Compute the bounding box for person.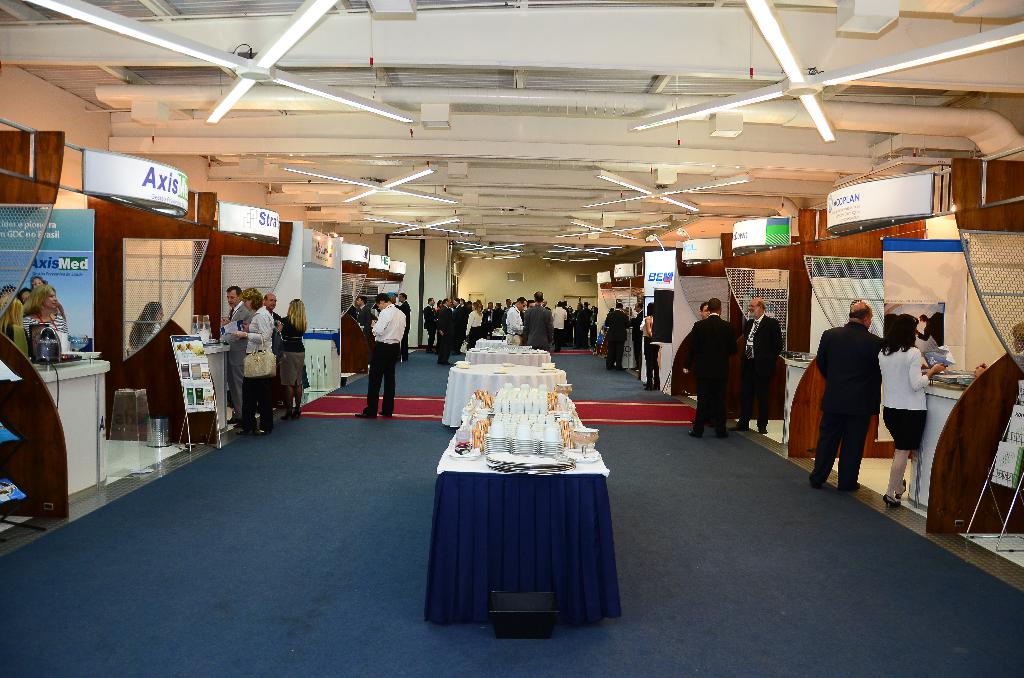
region(641, 300, 660, 393).
